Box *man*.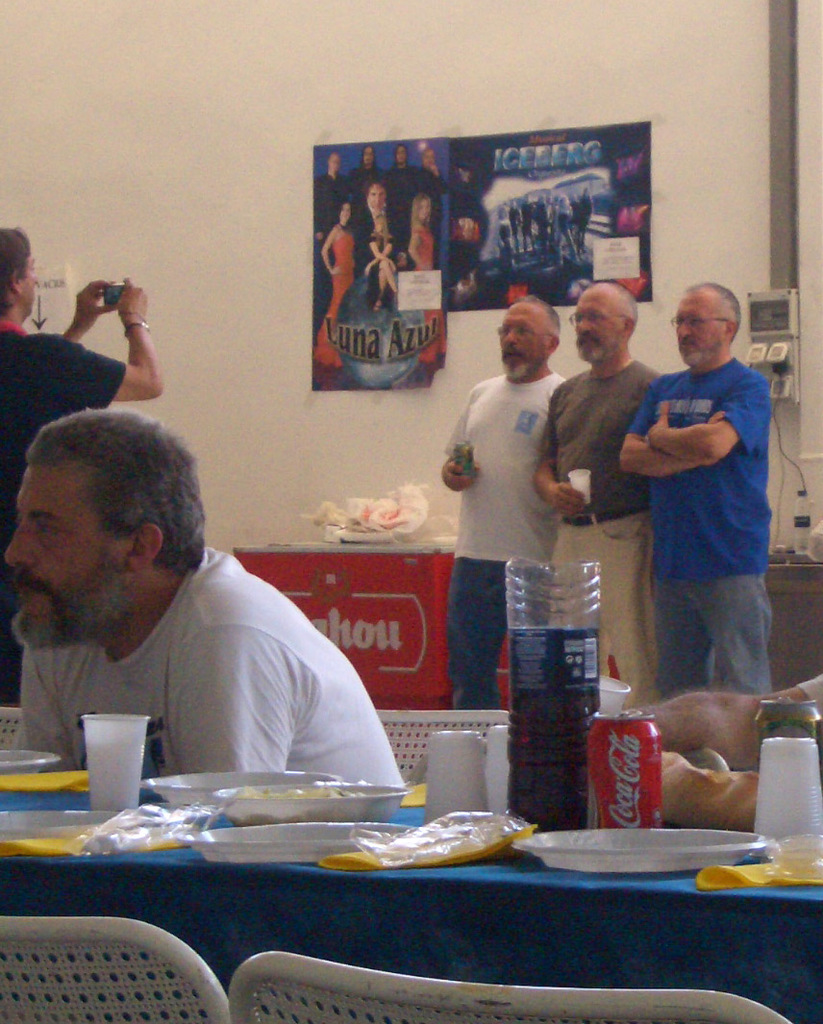
{"left": 0, "top": 225, "right": 163, "bottom": 703}.
